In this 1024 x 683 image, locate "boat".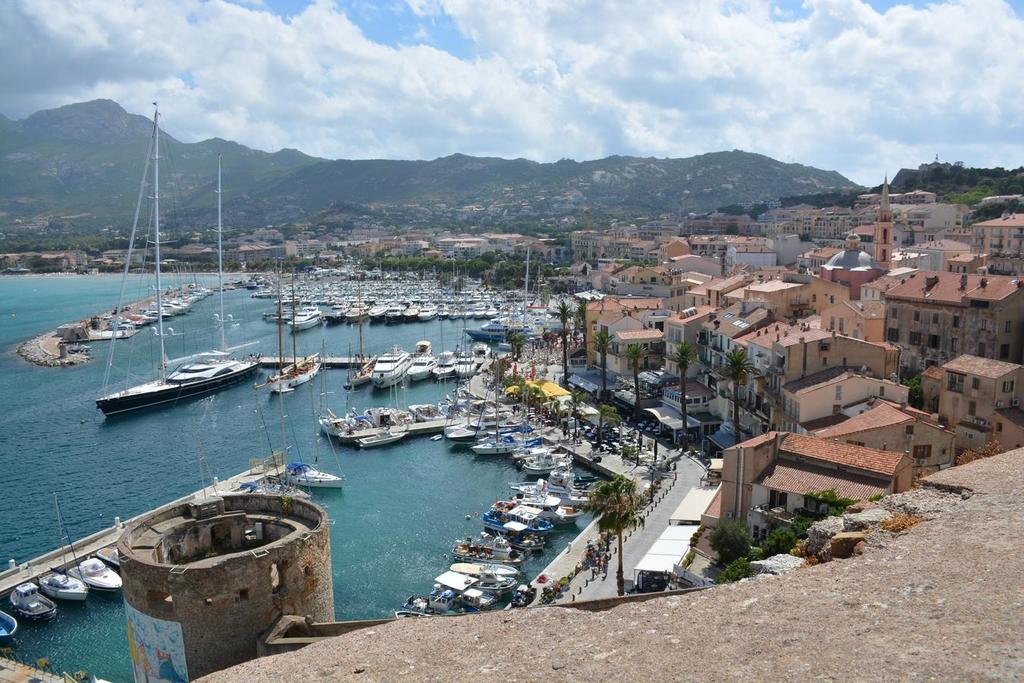
Bounding box: <bbox>254, 265, 323, 390</bbox>.
